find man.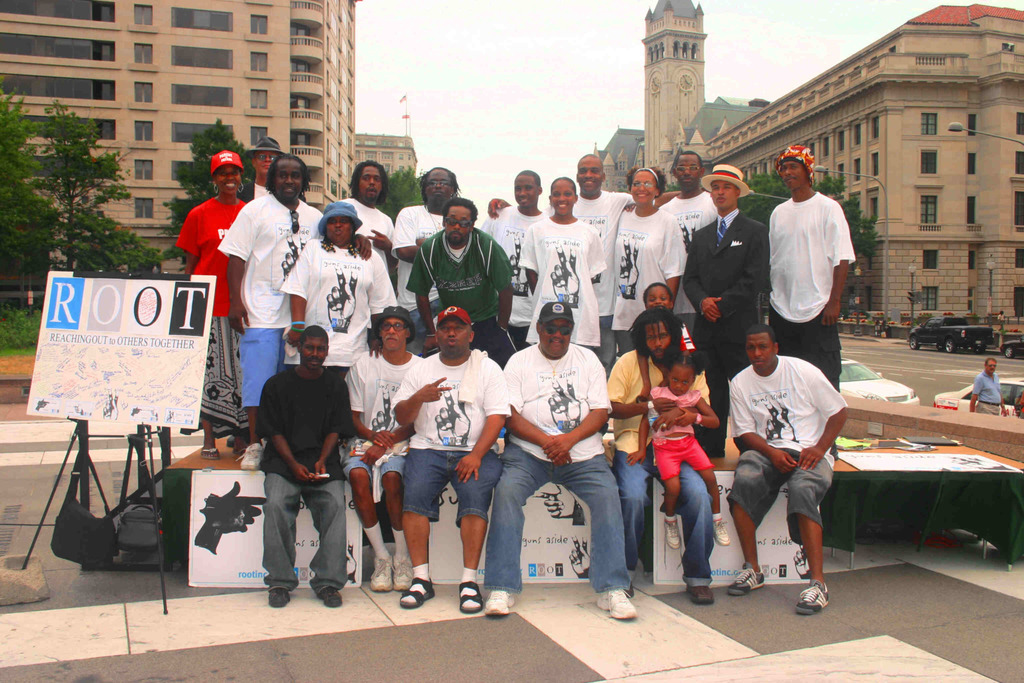
x1=252 y1=329 x2=348 y2=616.
